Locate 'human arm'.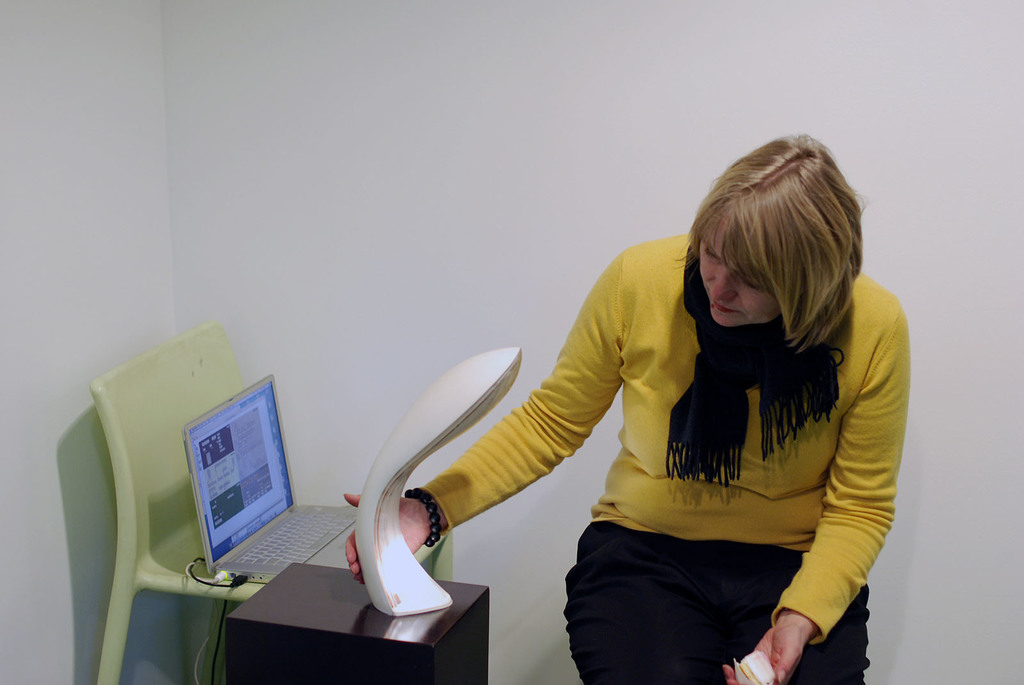
Bounding box: locate(785, 331, 895, 647).
